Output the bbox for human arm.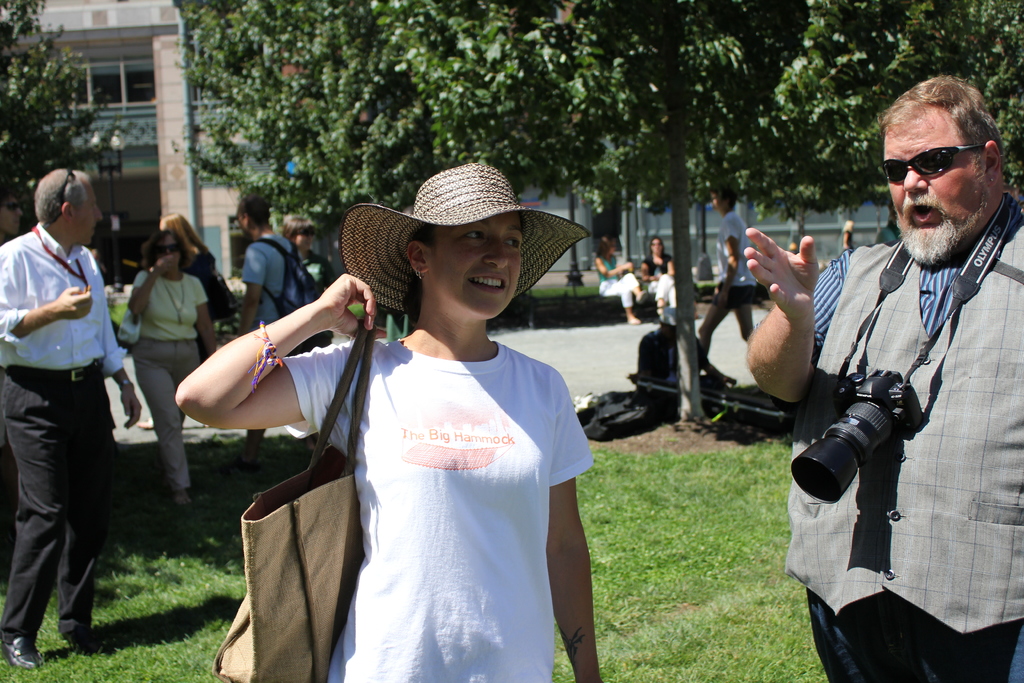
pyautogui.locateOnScreen(0, 249, 94, 341).
